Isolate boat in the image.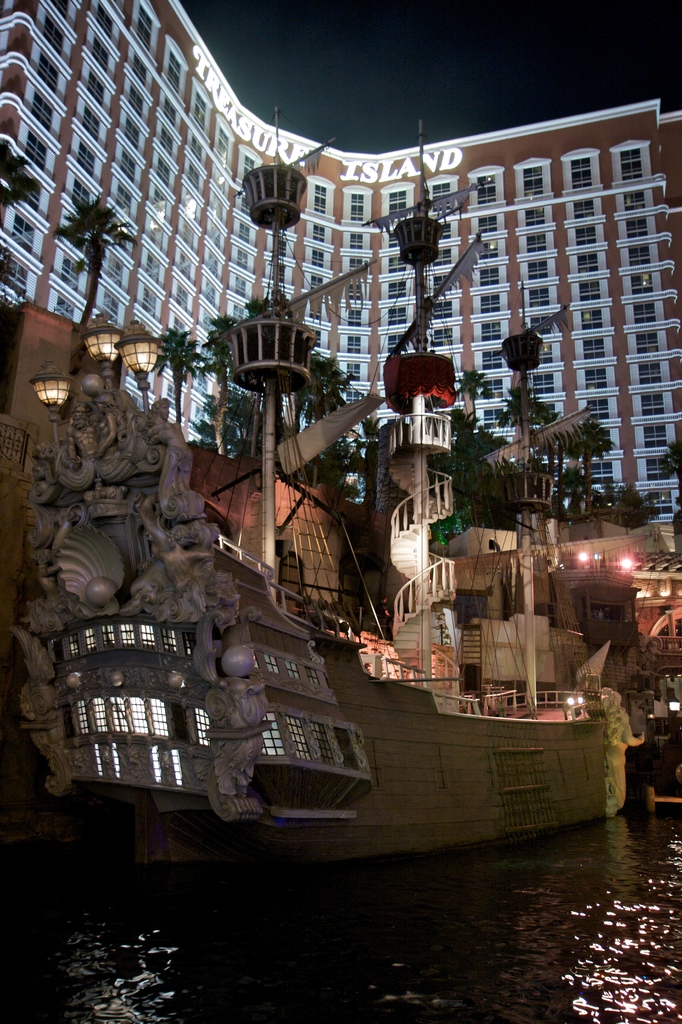
Isolated region: <bbox>0, 233, 612, 865</bbox>.
